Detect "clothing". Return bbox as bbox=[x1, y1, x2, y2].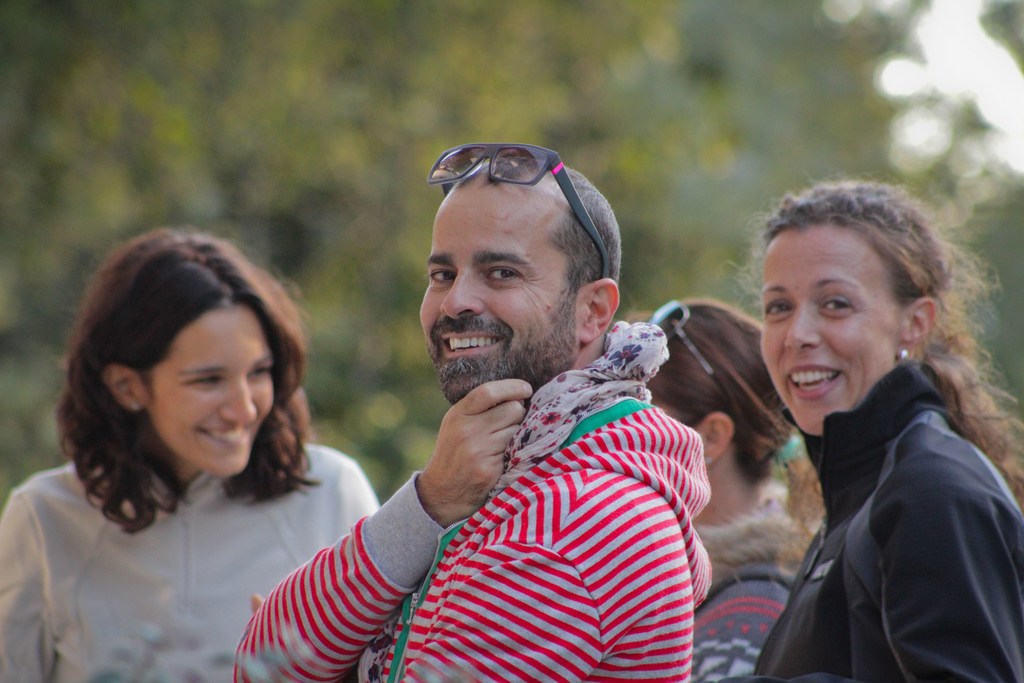
bbox=[216, 338, 720, 682].
